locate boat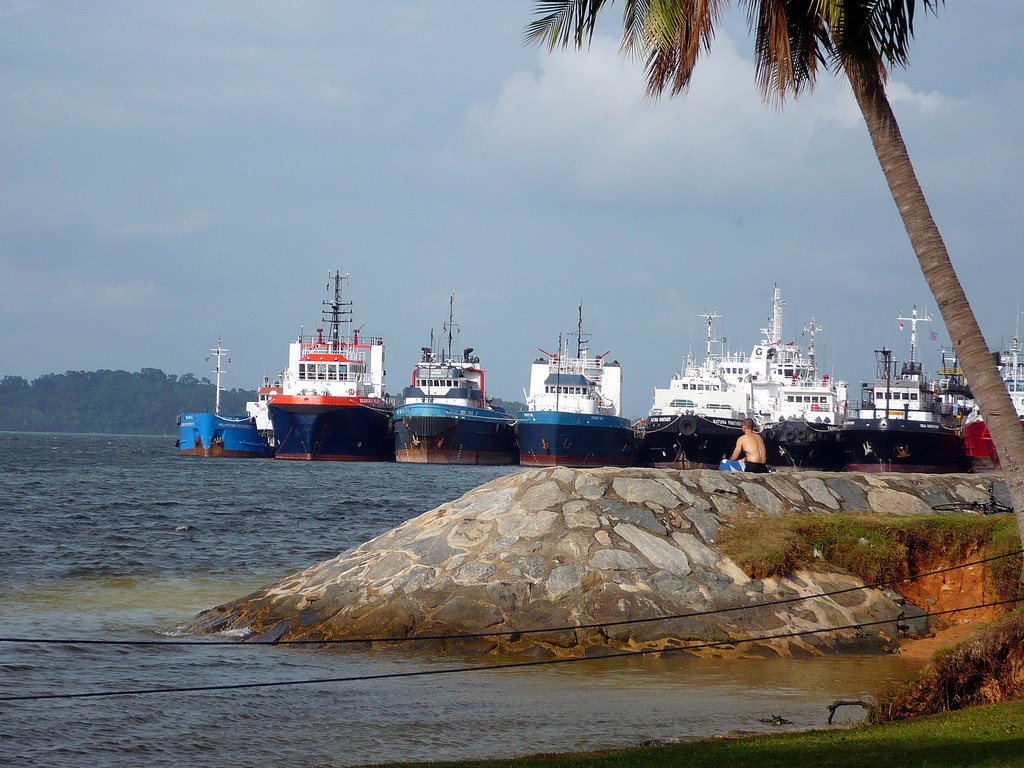
left=515, top=305, right=632, bottom=465
